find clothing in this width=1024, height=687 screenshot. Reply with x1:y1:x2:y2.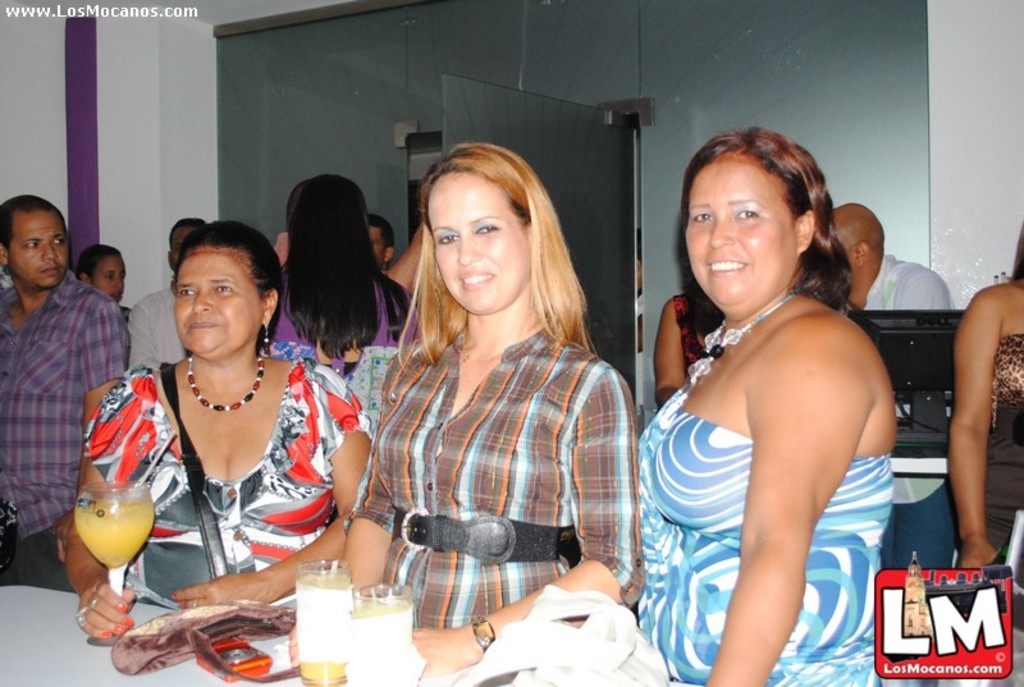
987:335:1023:568.
